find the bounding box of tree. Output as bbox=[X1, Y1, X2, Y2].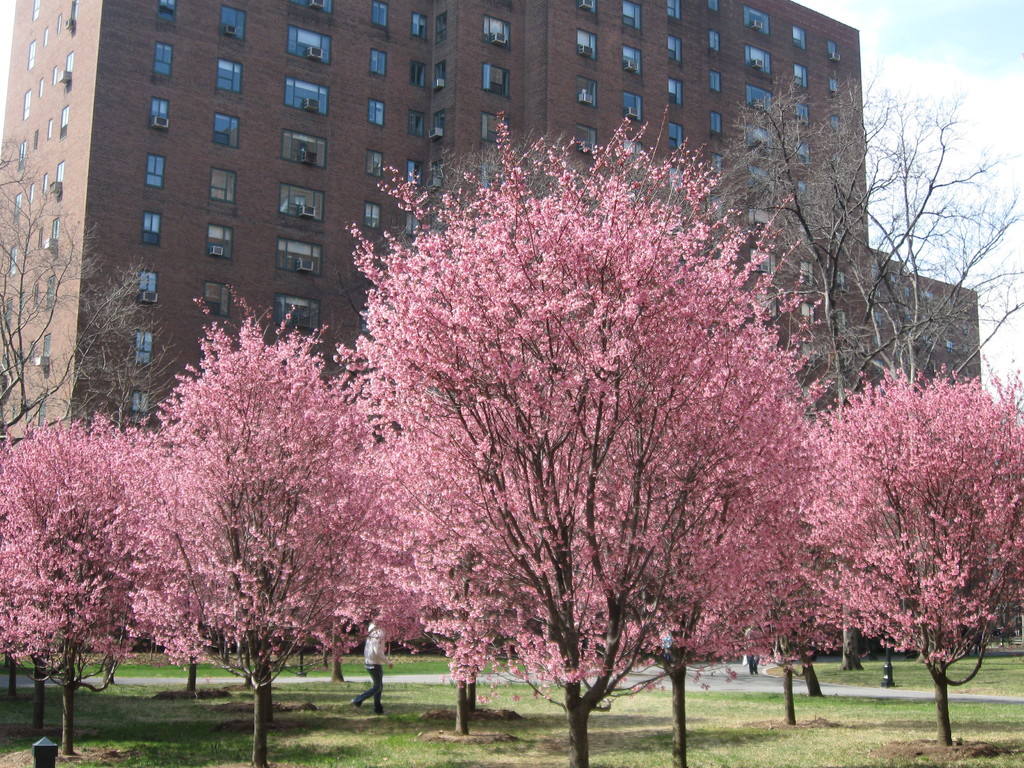
bbox=[628, 388, 867, 767].
